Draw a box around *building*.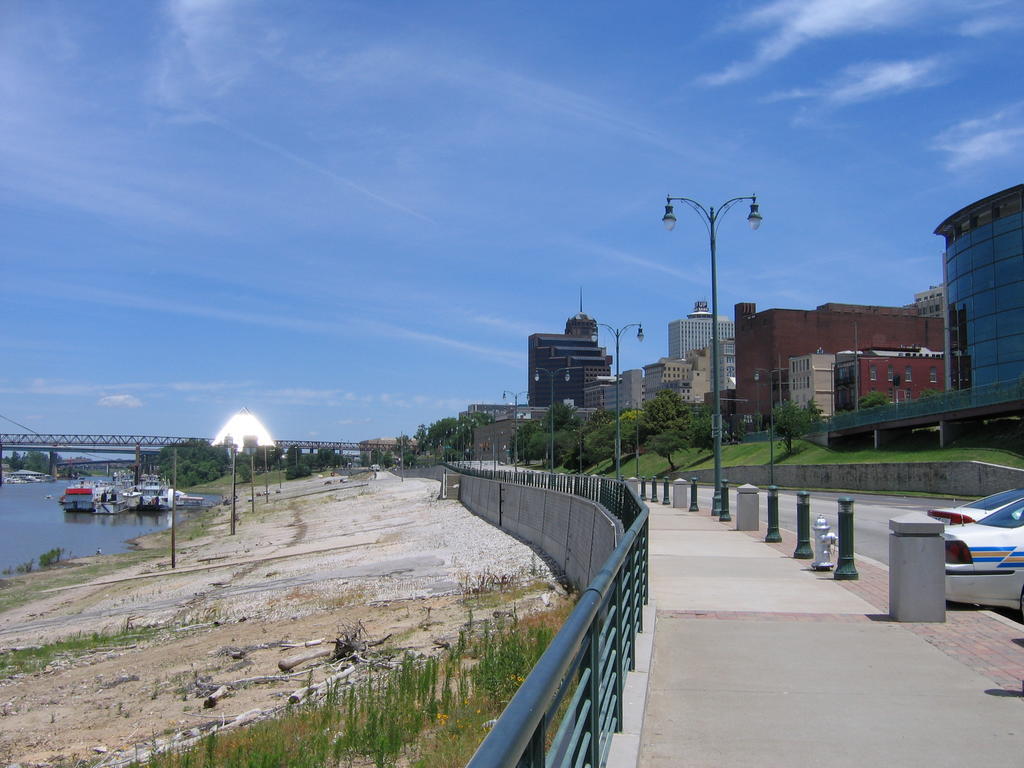
522/318/611/397.
